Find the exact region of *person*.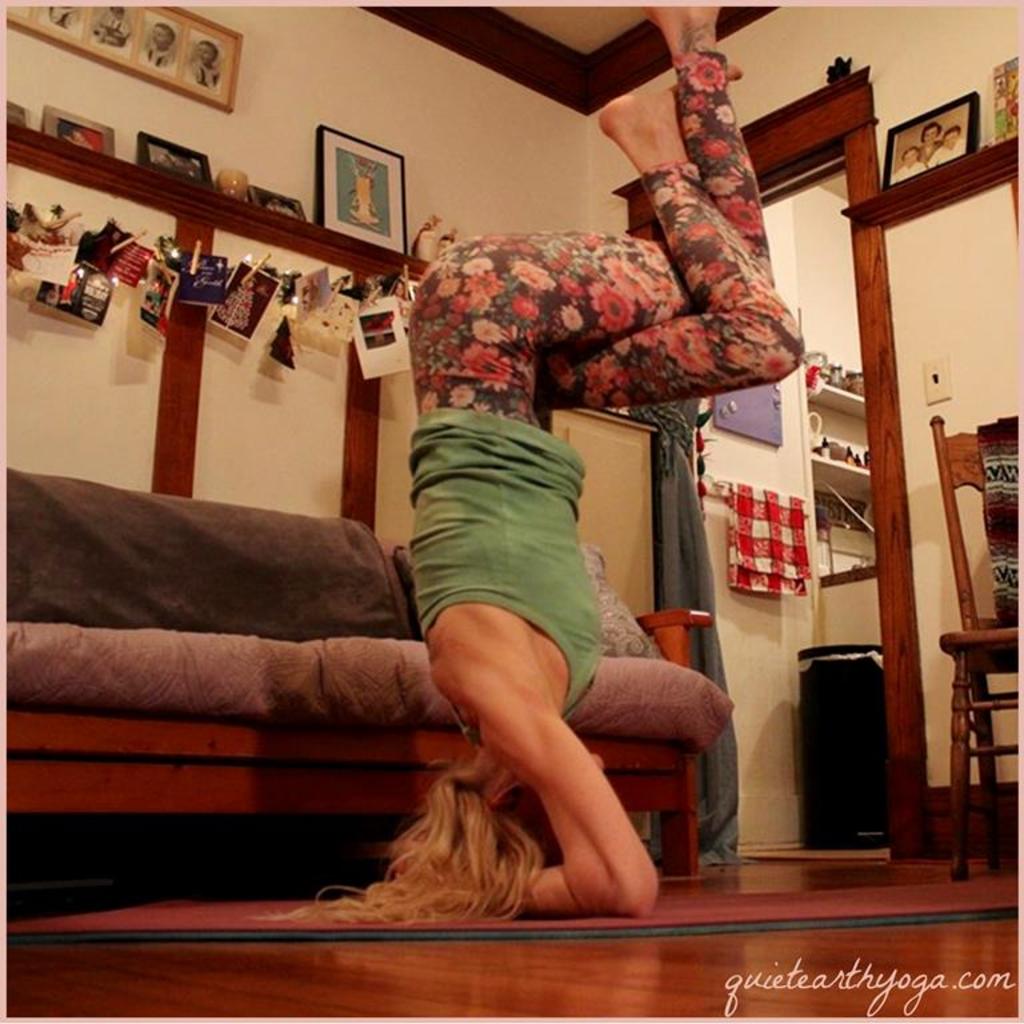
Exact region: (x1=91, y1=0, x2=131, y2=47).
